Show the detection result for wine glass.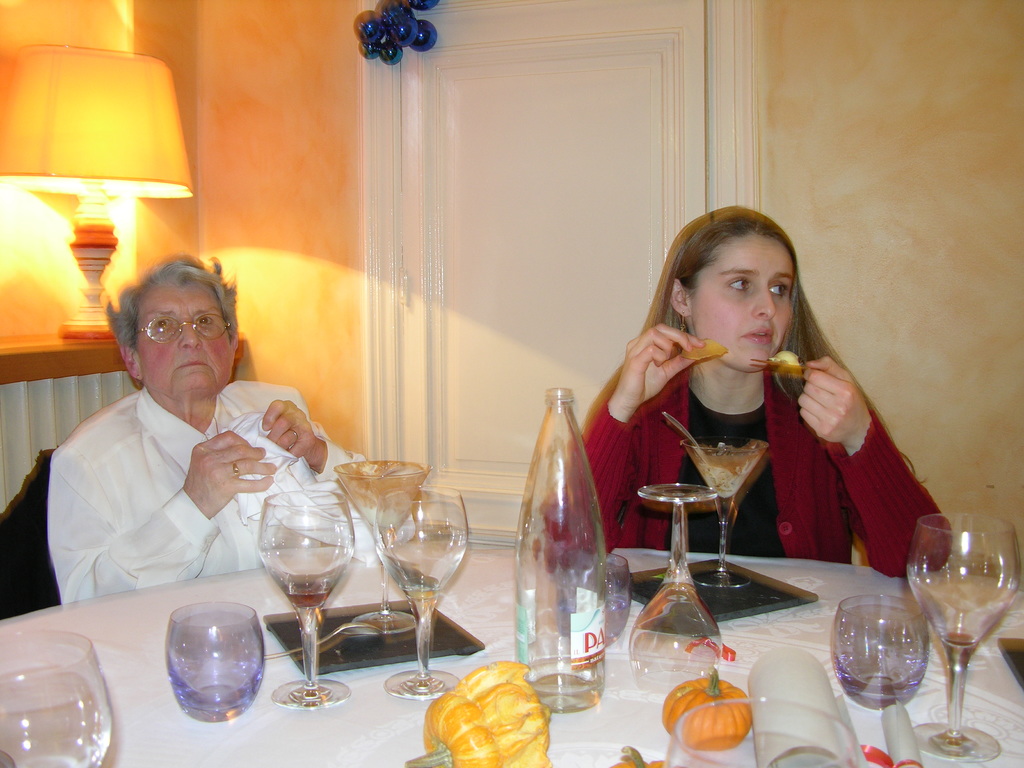
<region>632, 477, 721, 691</region>.
